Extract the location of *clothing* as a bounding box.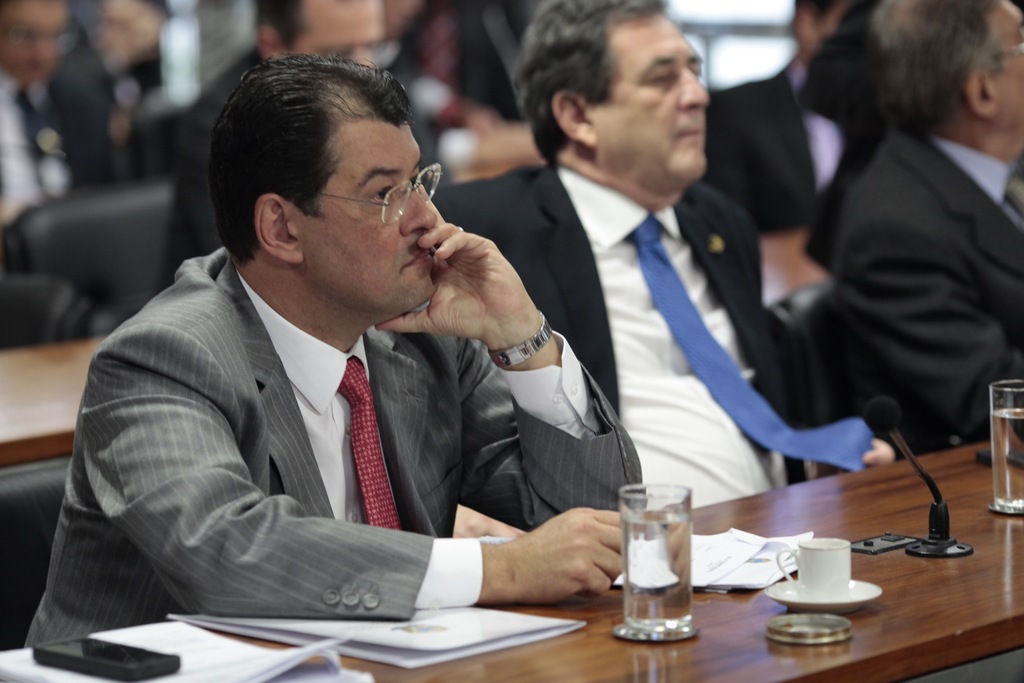
<bbox>163, 42, 443, 298</bbox>.
